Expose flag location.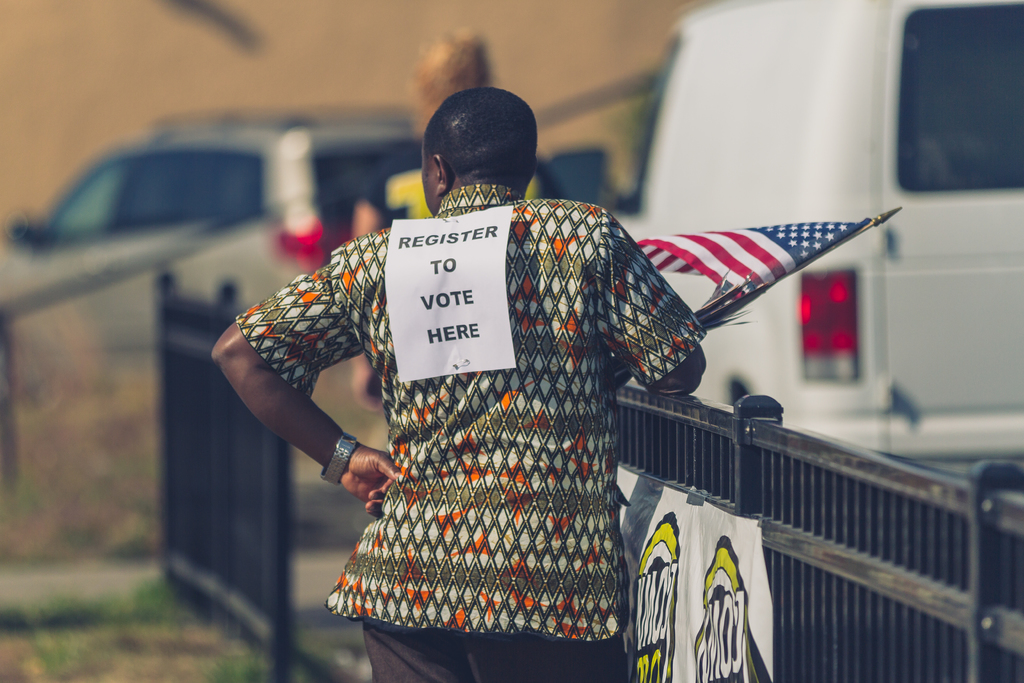
Exposed at {"x1": 616, "y1": 209, "x2": 886, "y2": 318}.
